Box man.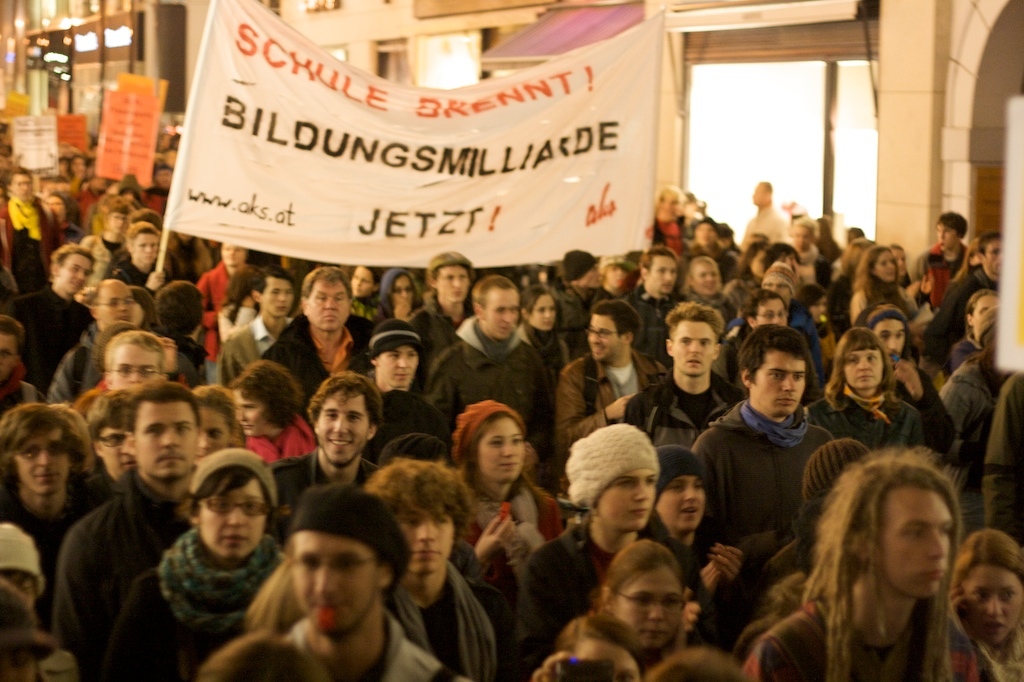
box=[154, 281, 211, 391].
